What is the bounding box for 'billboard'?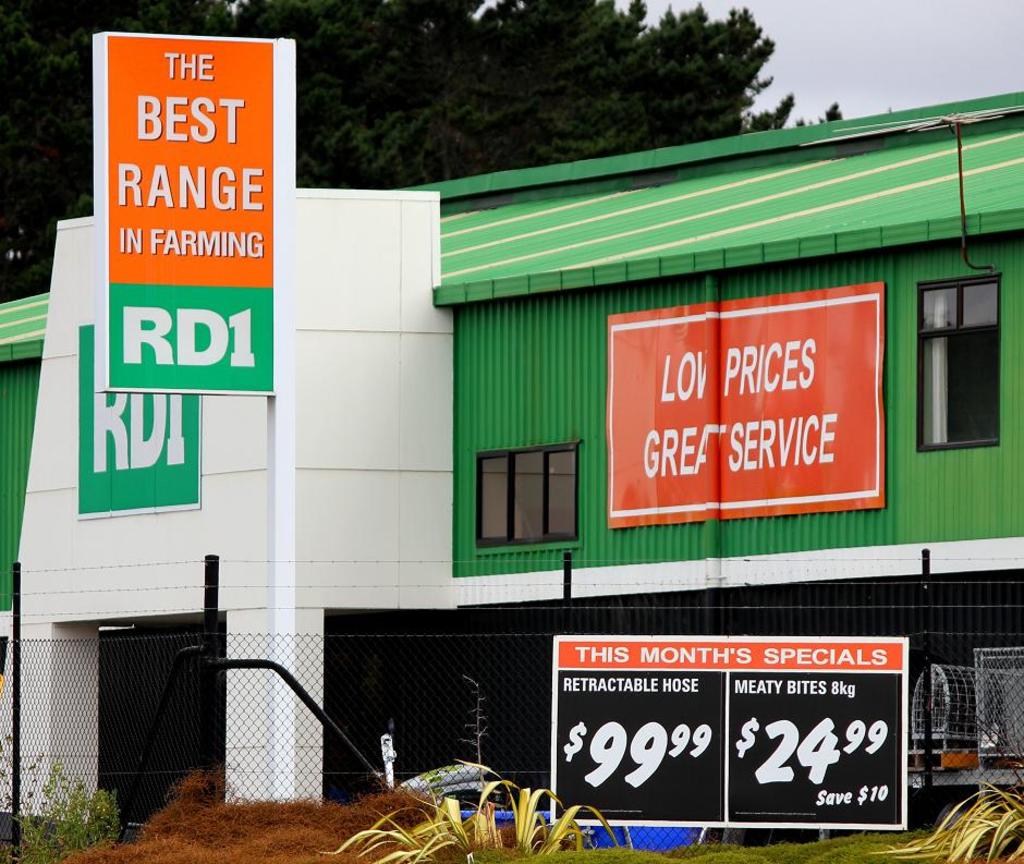
[left=599, top=275, right=894, bottom=518].
